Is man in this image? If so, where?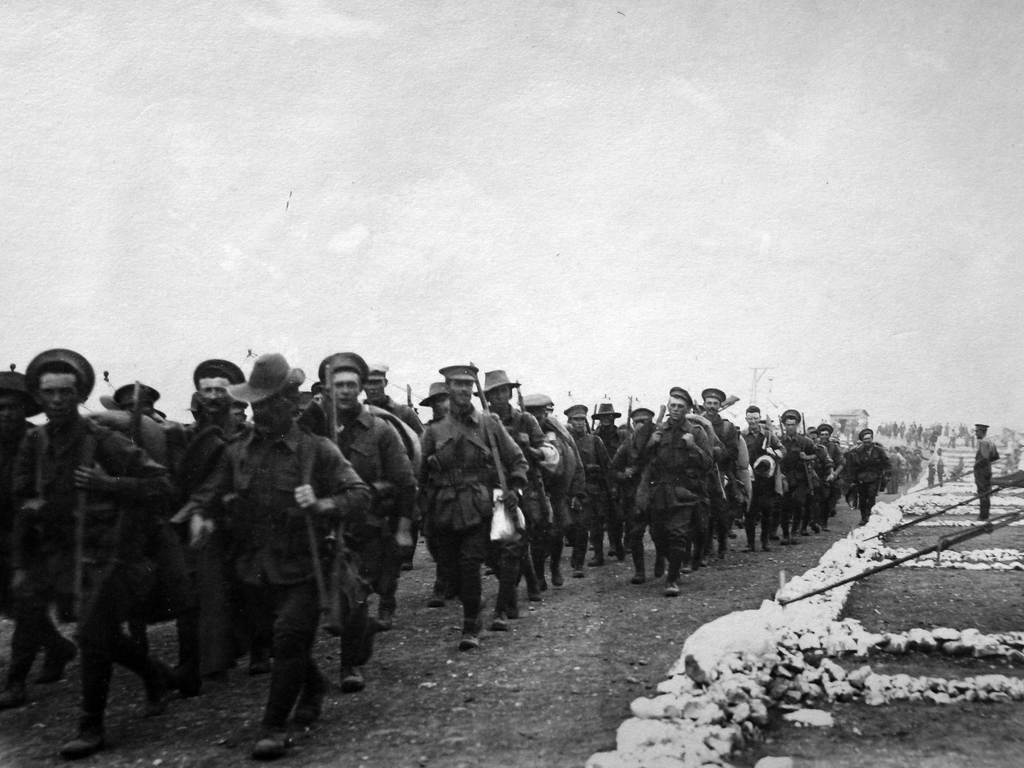
Yes, at region(737, 404, 785, 550).
